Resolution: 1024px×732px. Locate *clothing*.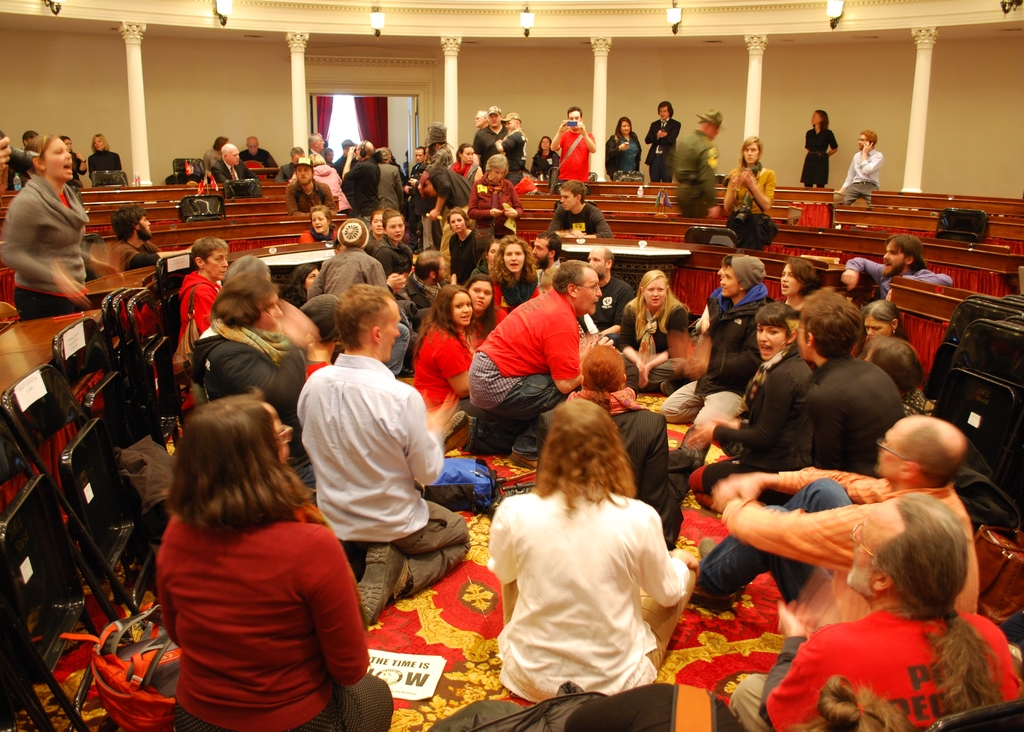
739 605 1023 731.
